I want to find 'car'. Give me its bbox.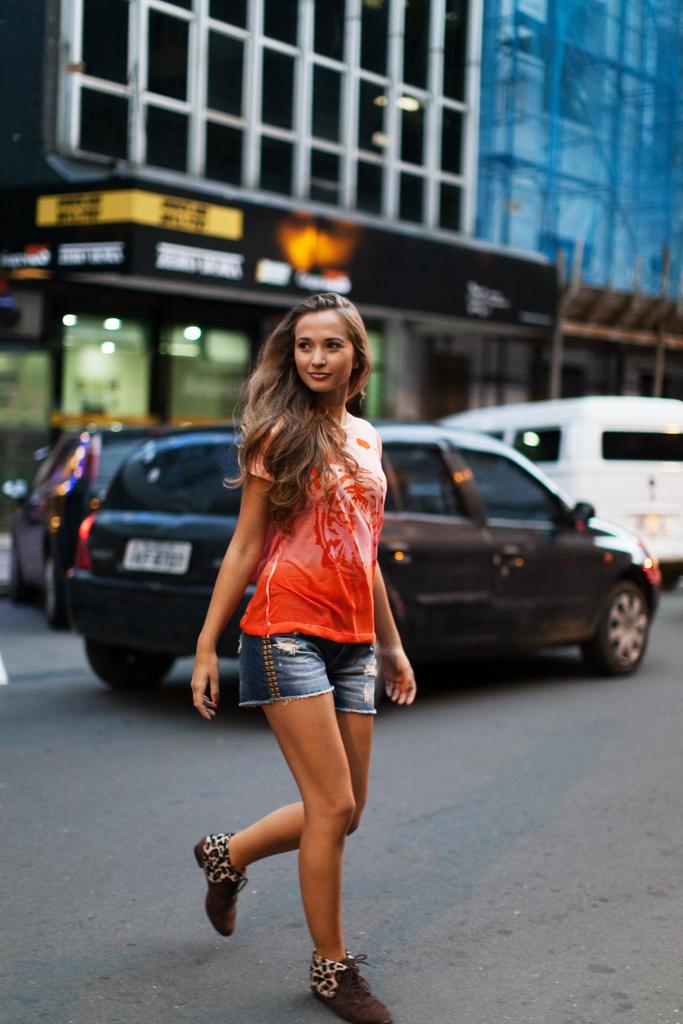
[64, 317, 628, 794].
